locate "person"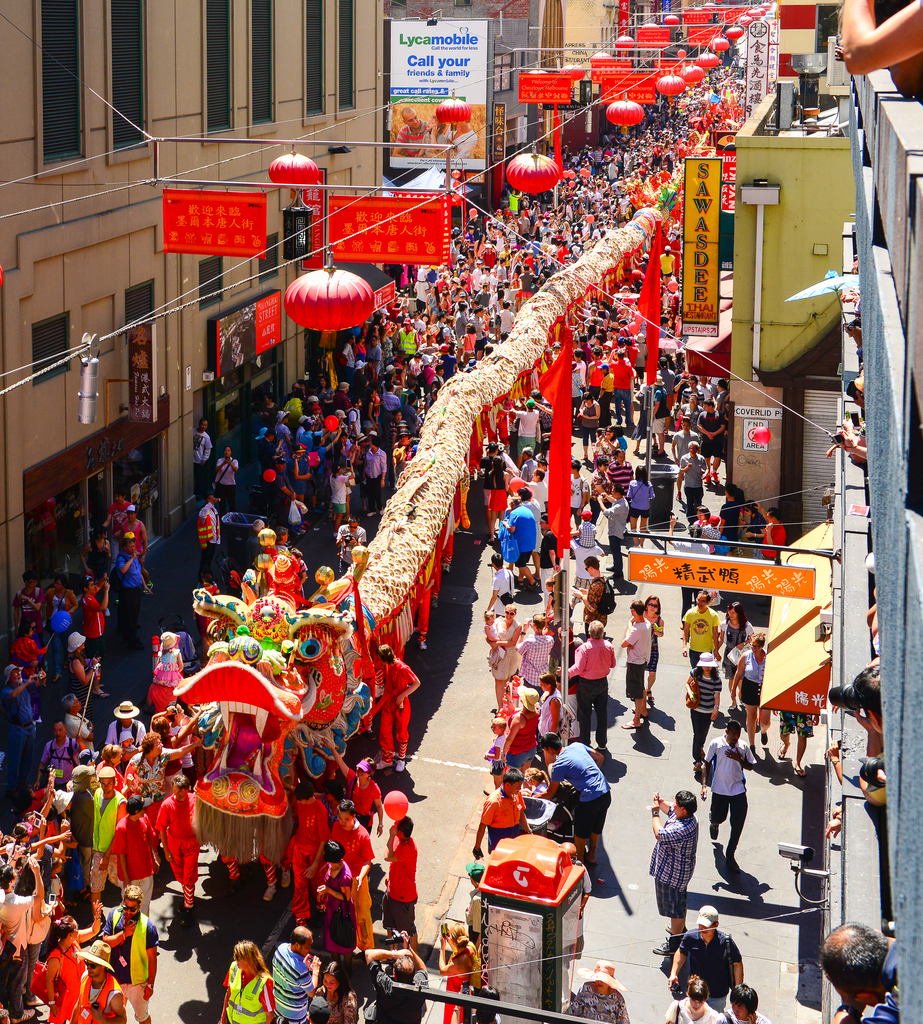
<box>477,596,532,717</box>
